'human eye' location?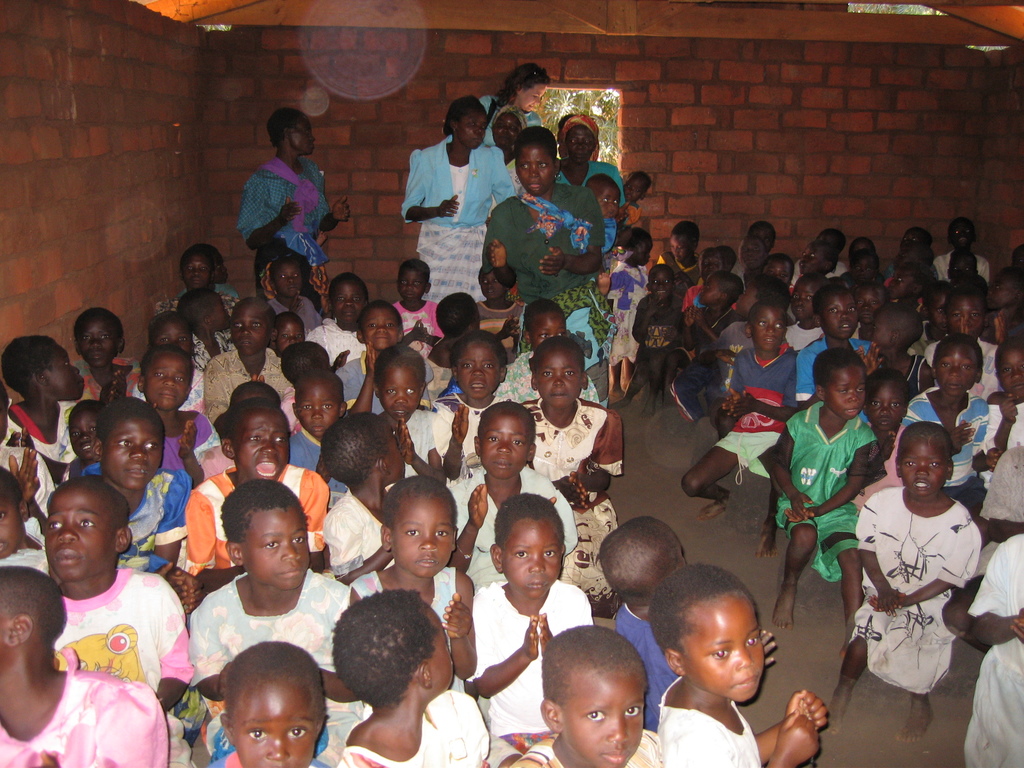
(532,95,540,102)
